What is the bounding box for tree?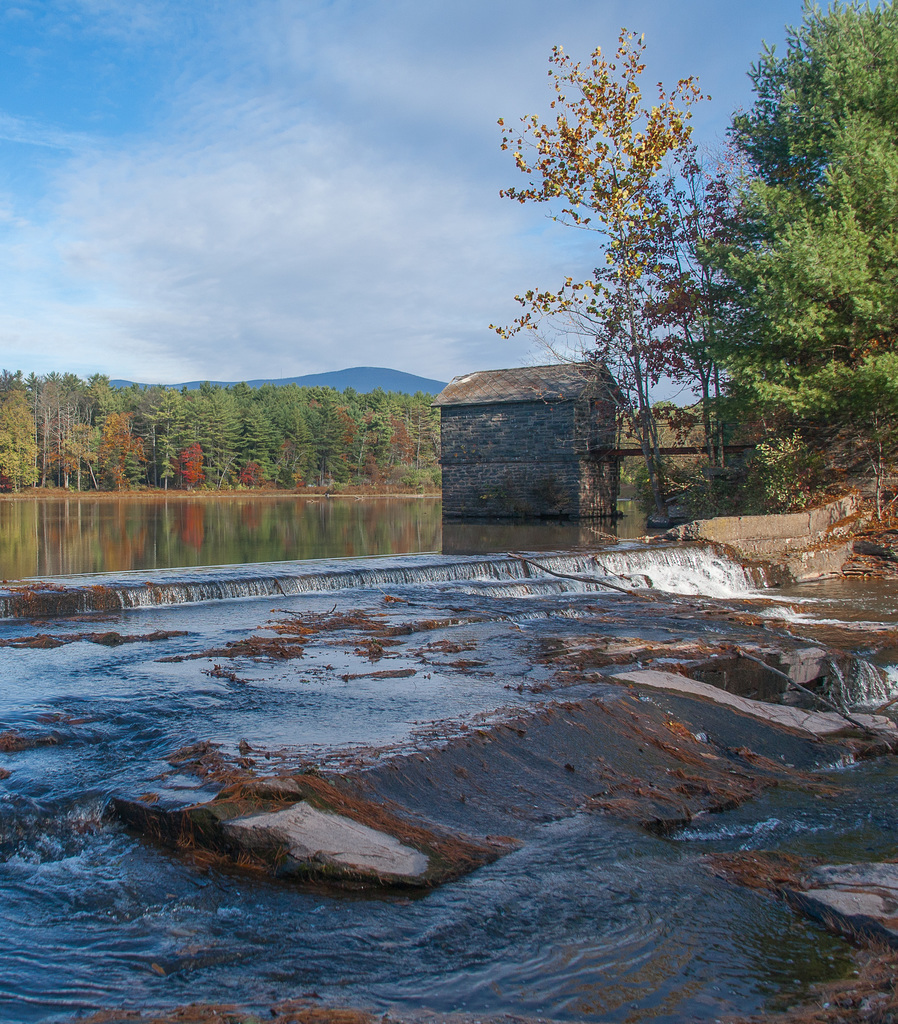
BBox(676, 0, 897, 511).
